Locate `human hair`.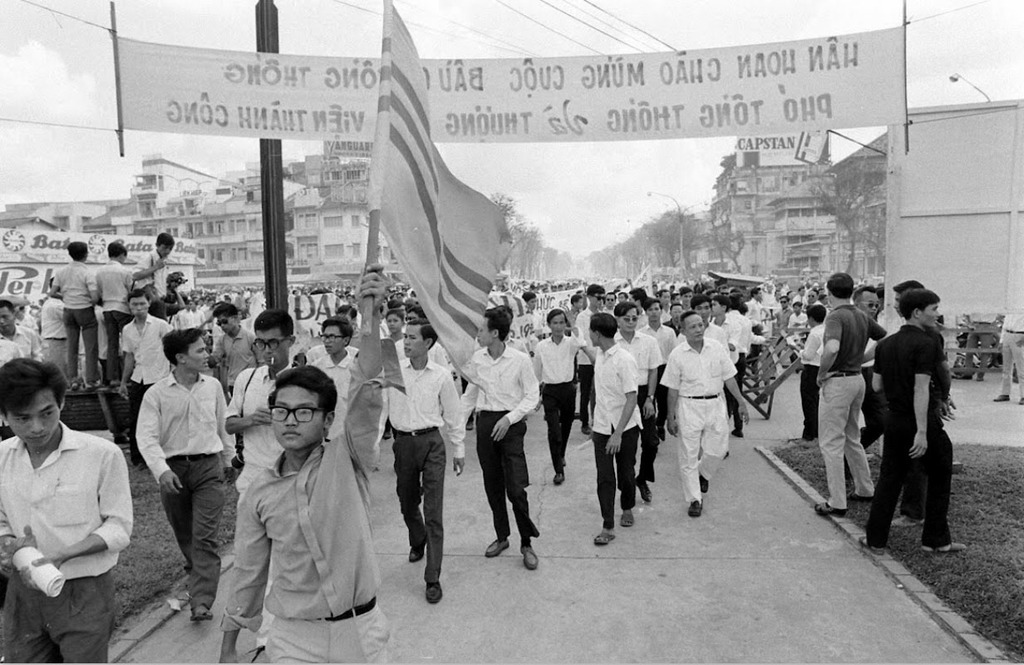
Bounding box: 591:310:620:338.
